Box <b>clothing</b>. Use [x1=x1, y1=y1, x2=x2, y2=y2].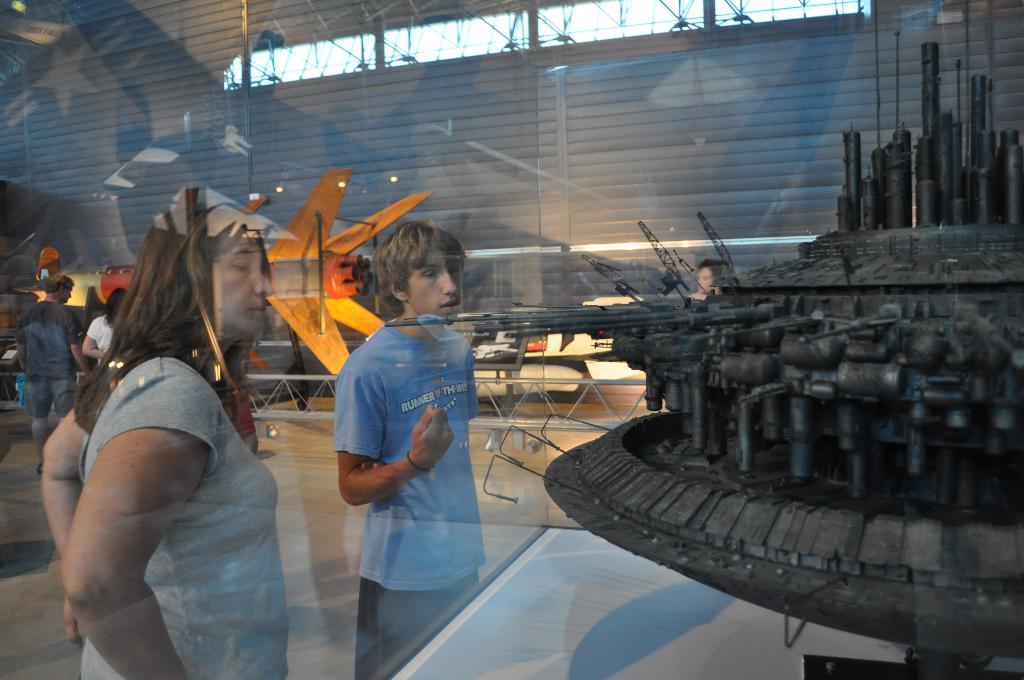
[x1=16, y1=298, x2=84, y2=428].
